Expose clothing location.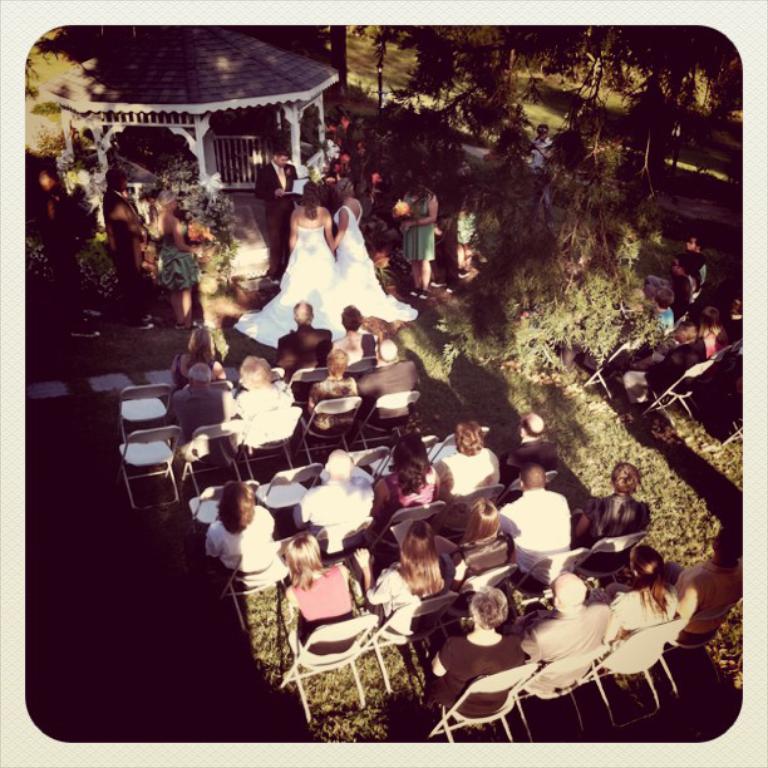
Exposed at detection(397, 195, 444, 261).
